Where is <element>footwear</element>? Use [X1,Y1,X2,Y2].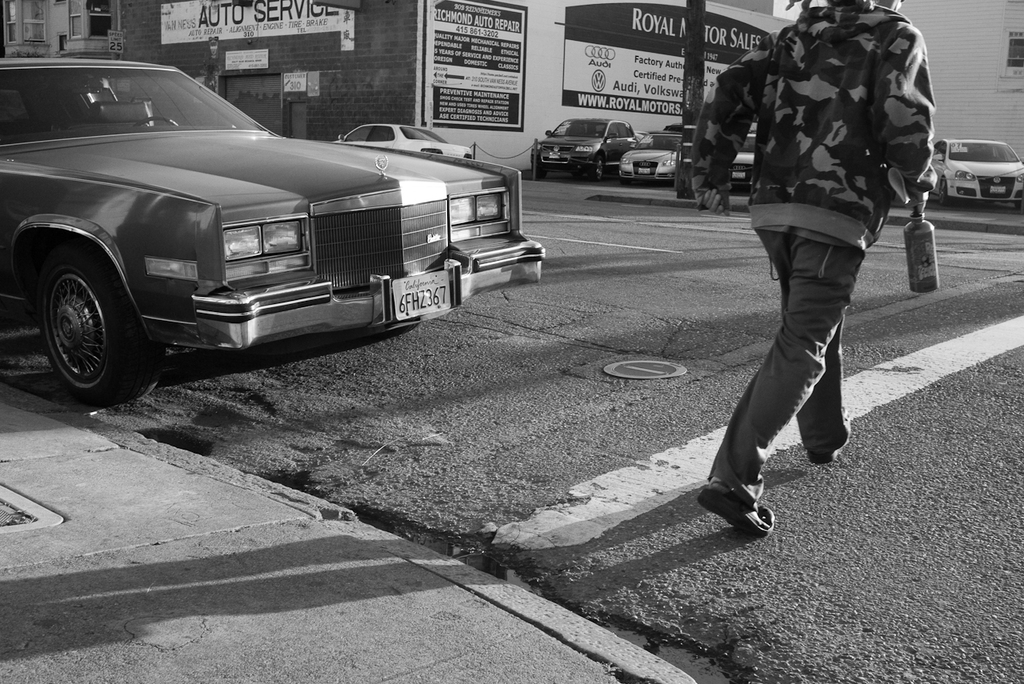
[808,405,850,468].
